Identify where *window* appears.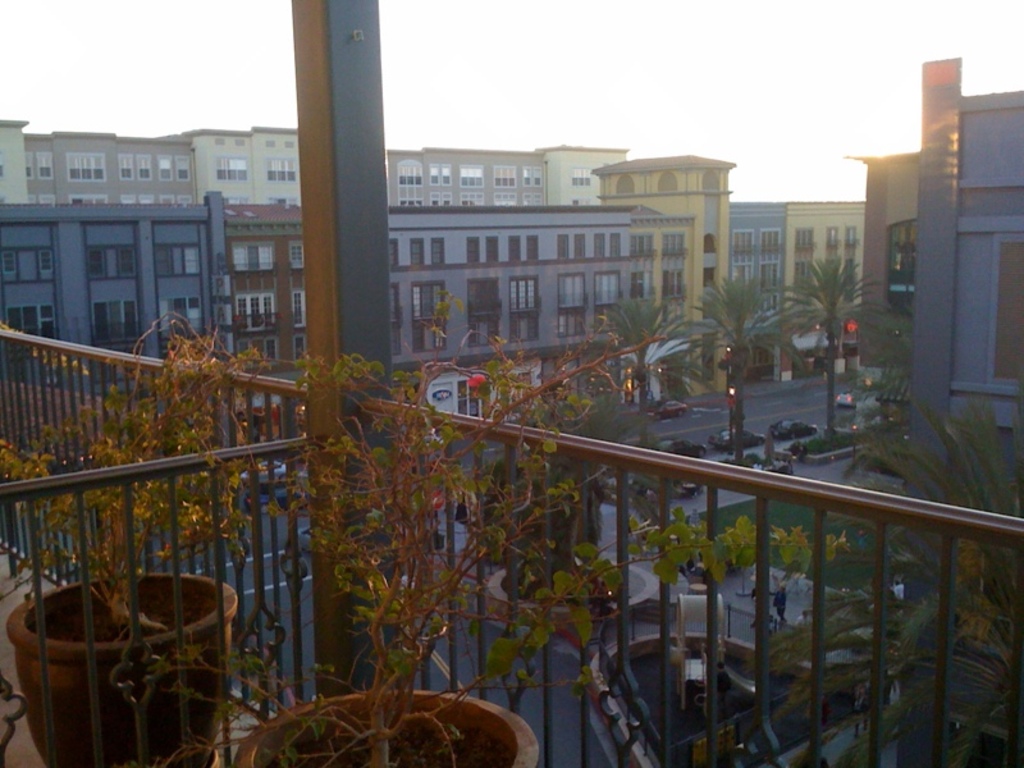
Appears at <bbox>415, 285, 444, 319</bbox>.
